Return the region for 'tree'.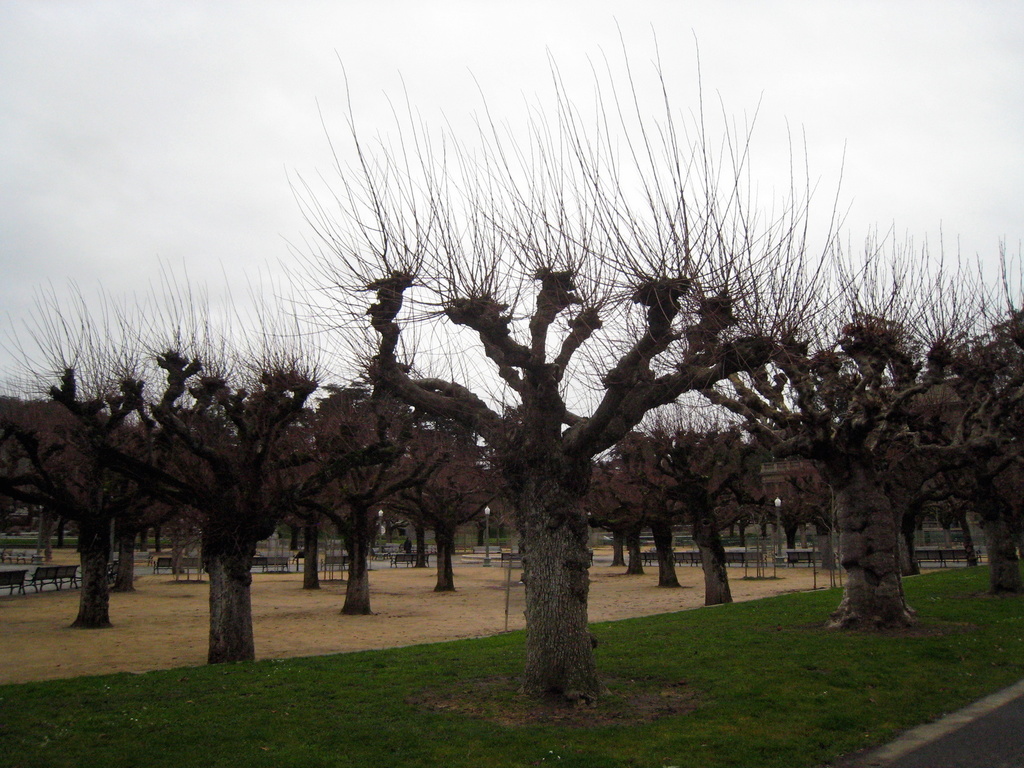
box(92, 323, 155, 593).
